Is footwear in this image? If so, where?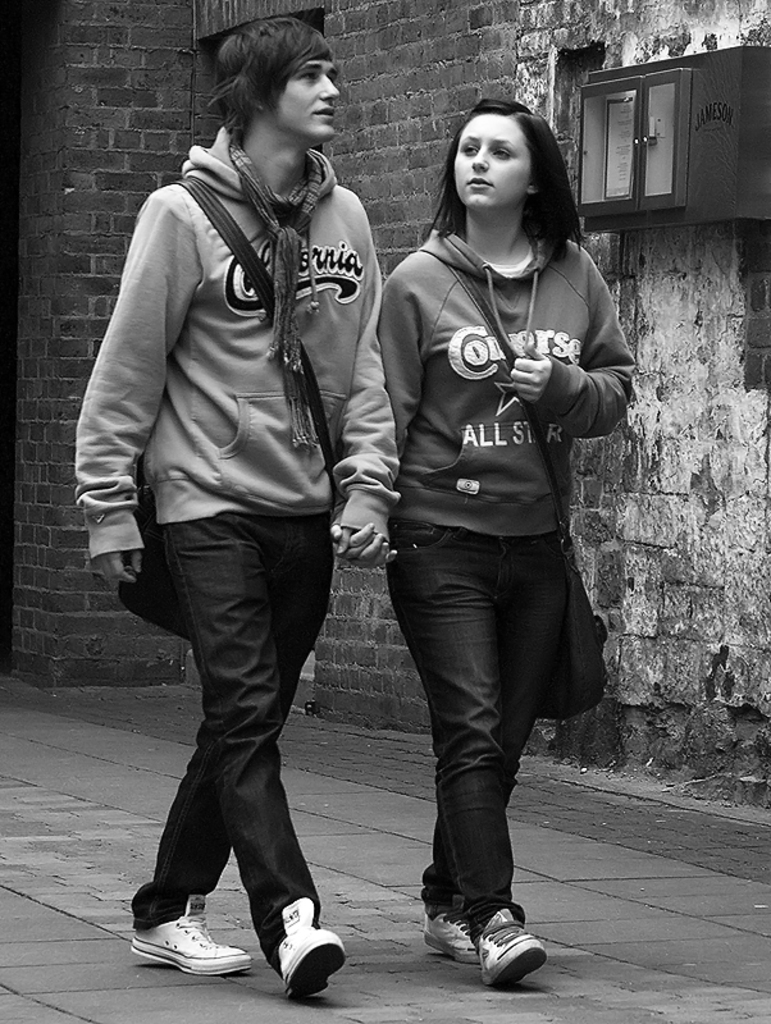
Yes, at 127:890:255:974.
